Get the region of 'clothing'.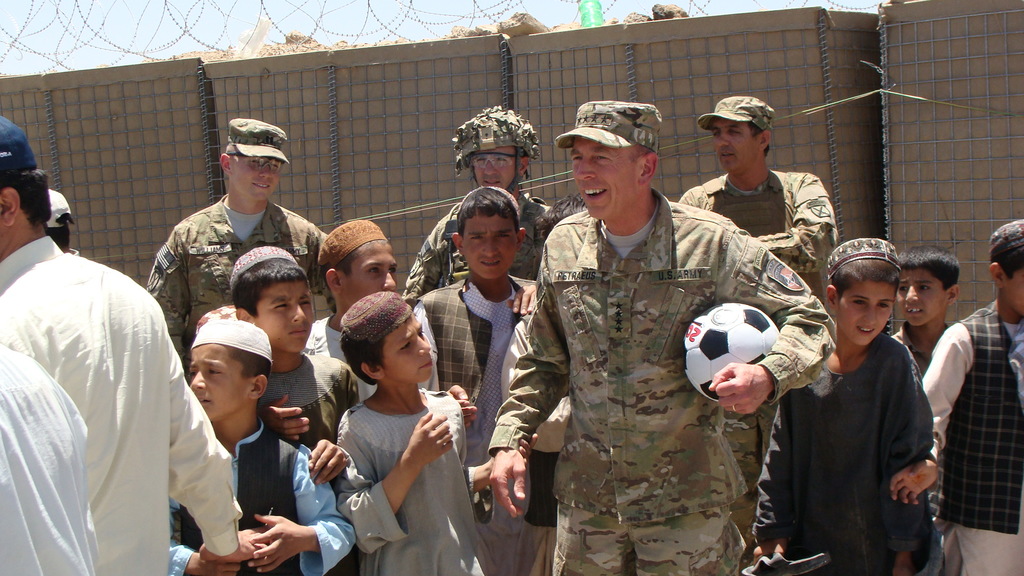
detection(163, 422, 353, 575).
